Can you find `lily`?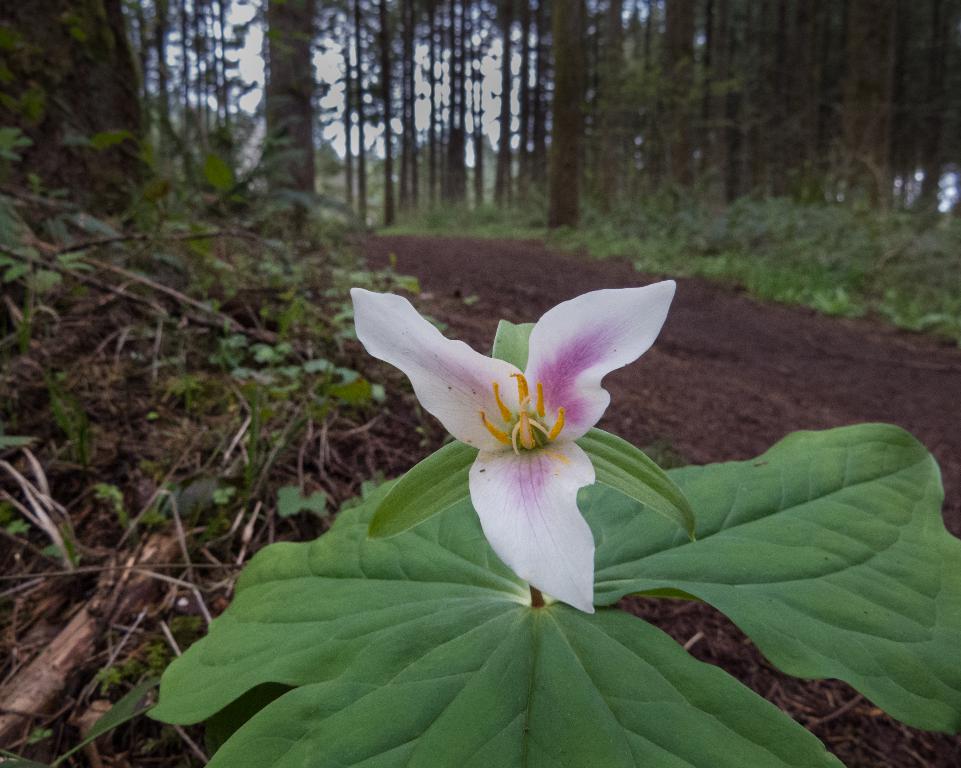
Yes, bounding box: bbox(350, 275, 676, 617).
